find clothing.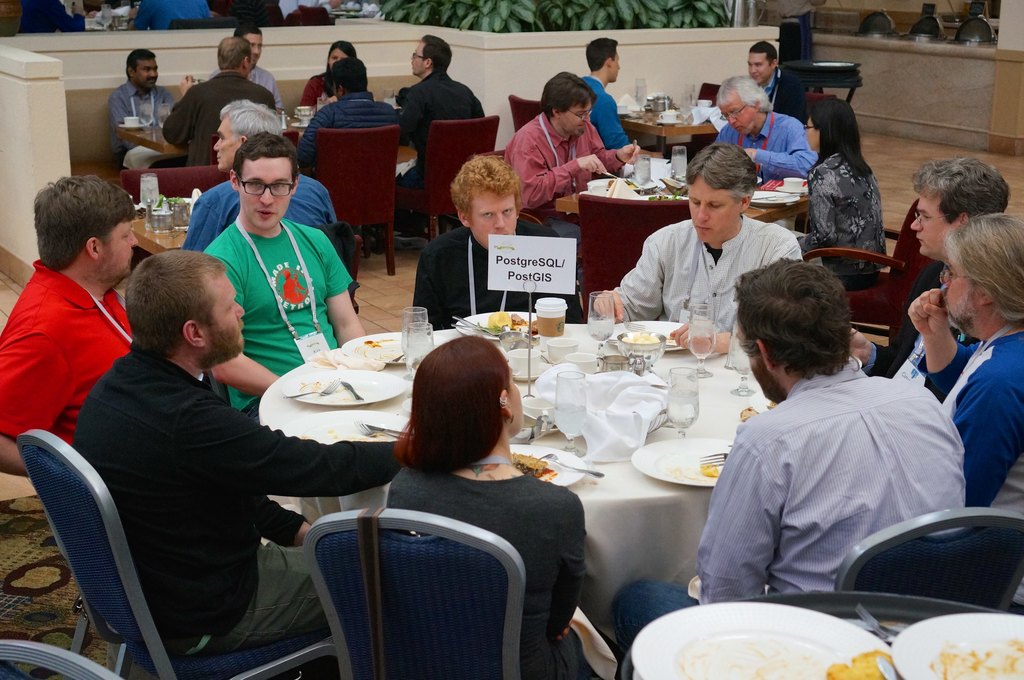
l=296, t=88, r=399, b=176.
